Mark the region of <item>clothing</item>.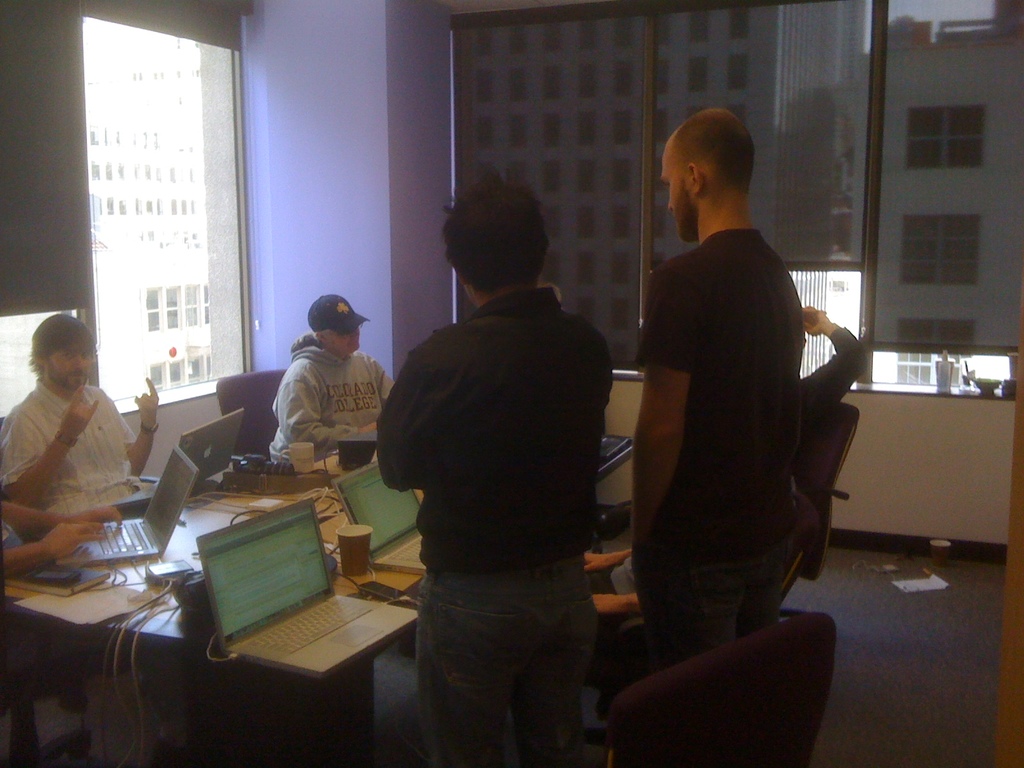
Region: [787, 321, 864, 545].
